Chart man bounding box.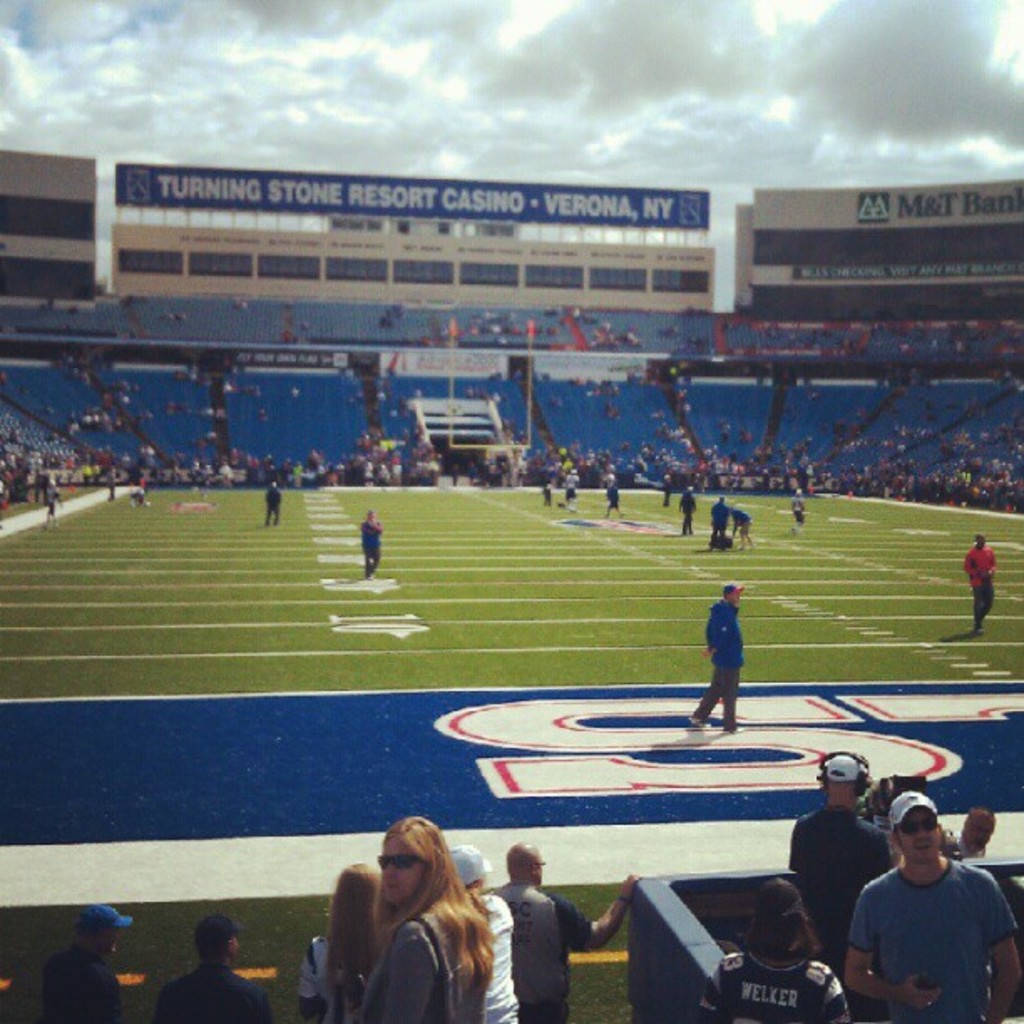
Charted: region(479, 835, 641, 1022).
